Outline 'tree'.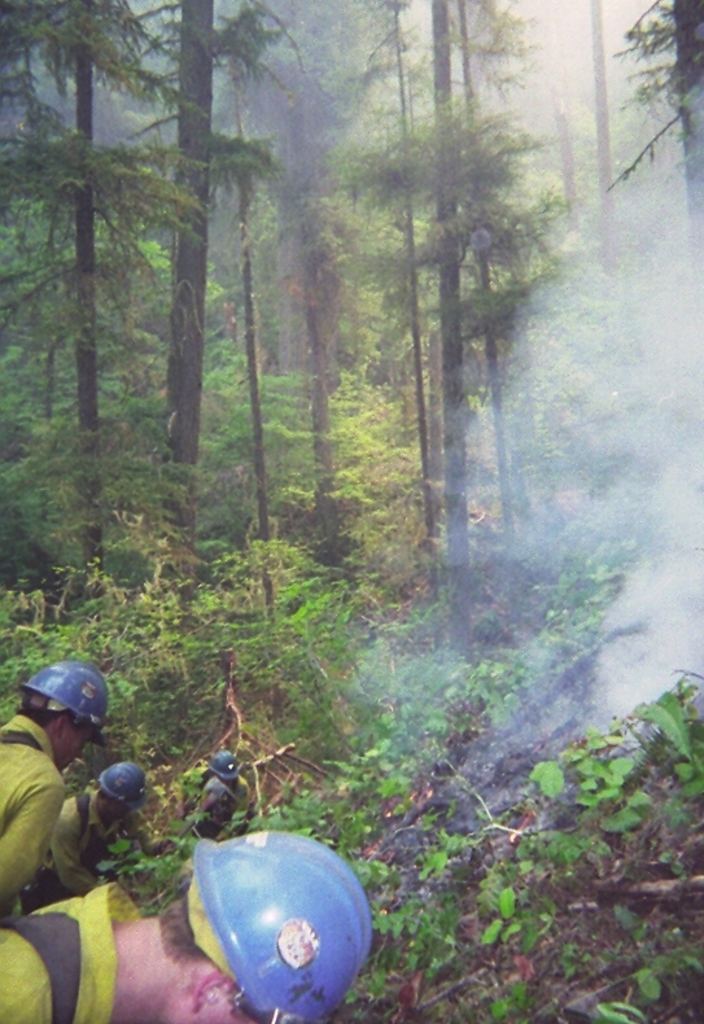
Outline: x1=661 y1=0 x2=703 y2=367.
